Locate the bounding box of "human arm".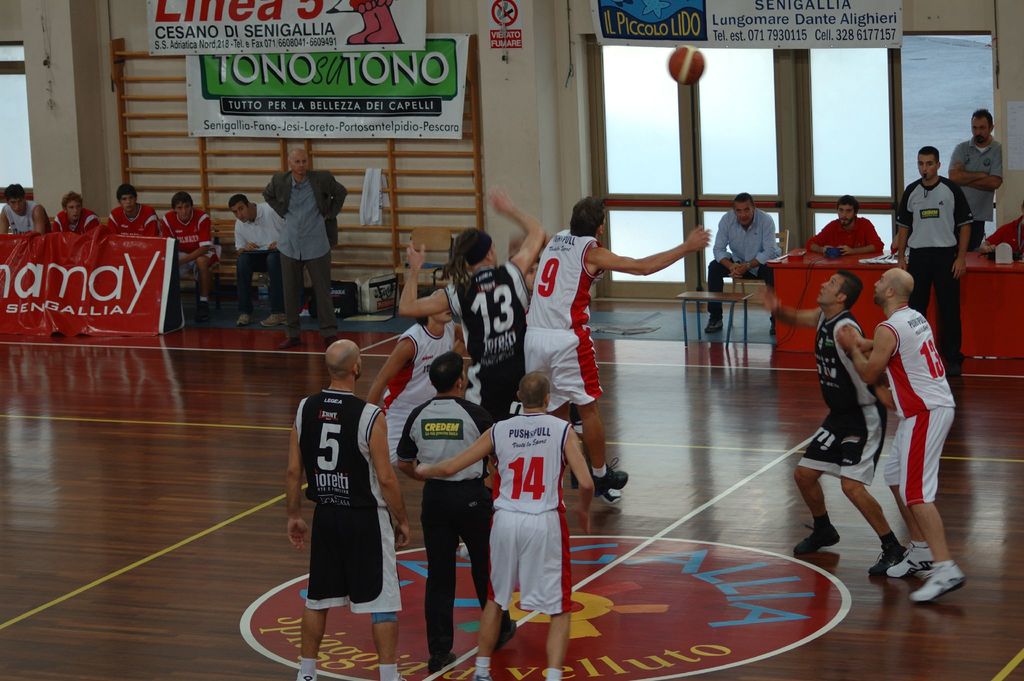
Bounding box: Rect(180, 211, 214, 267).
